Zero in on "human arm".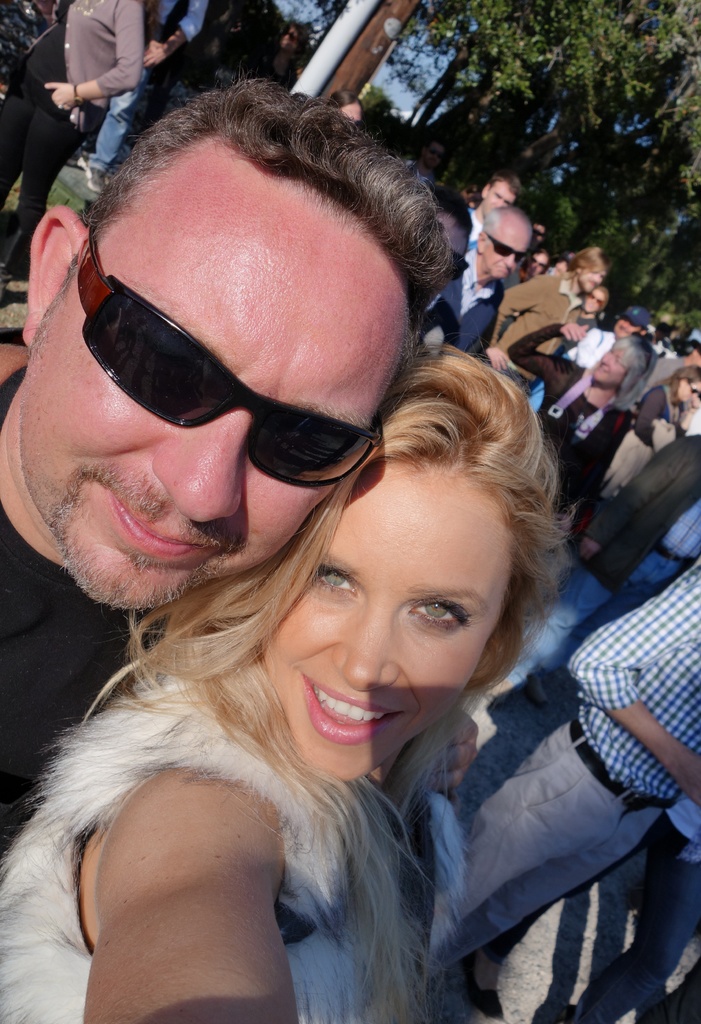
Zeroed in: [476,262,567,362].
